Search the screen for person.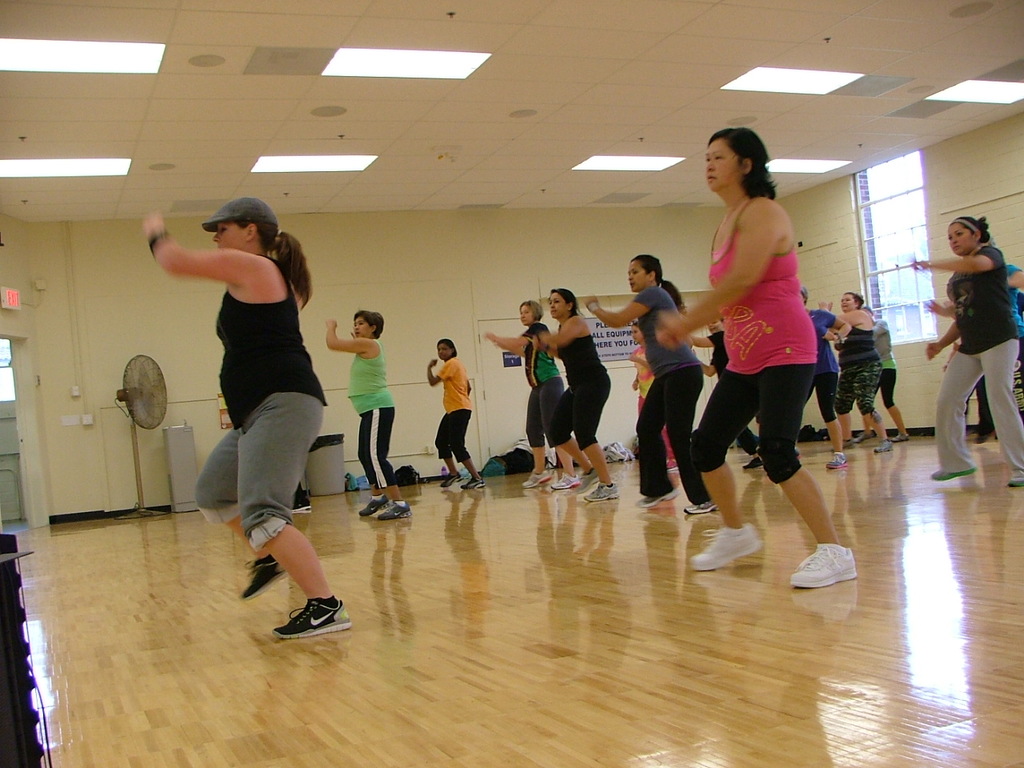
Found at Rect(909, 218, 1023, 496).
